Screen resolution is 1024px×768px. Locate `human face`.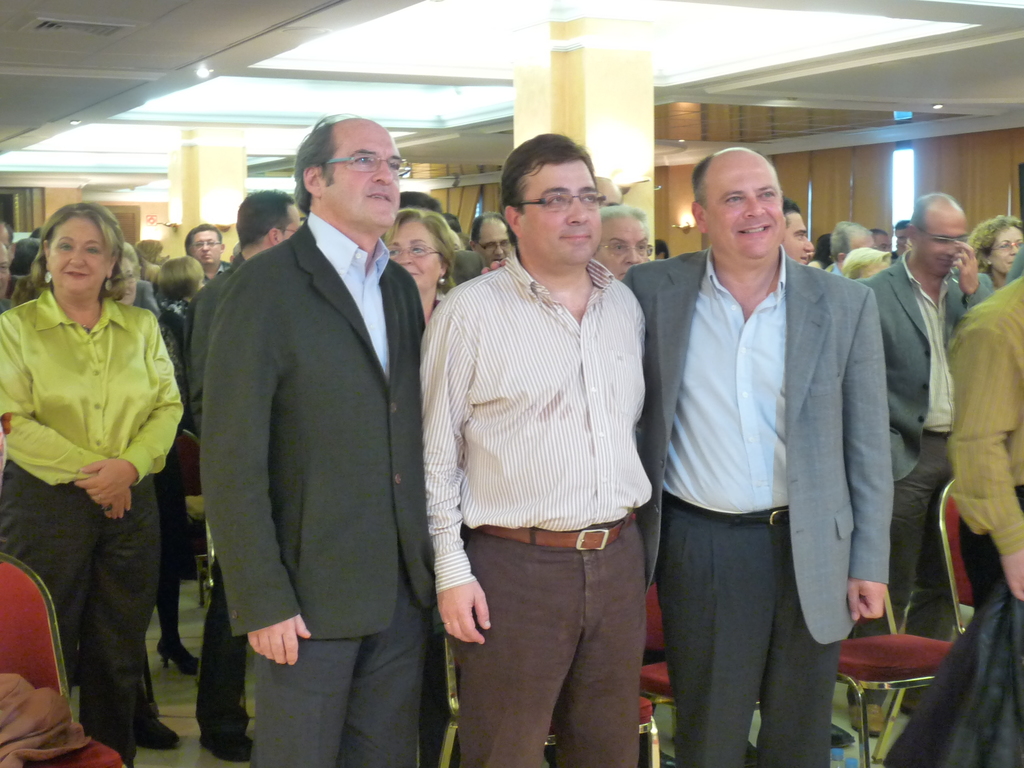
{"left": 385, "top": 214, "right": 439, "bottom": 291}.
